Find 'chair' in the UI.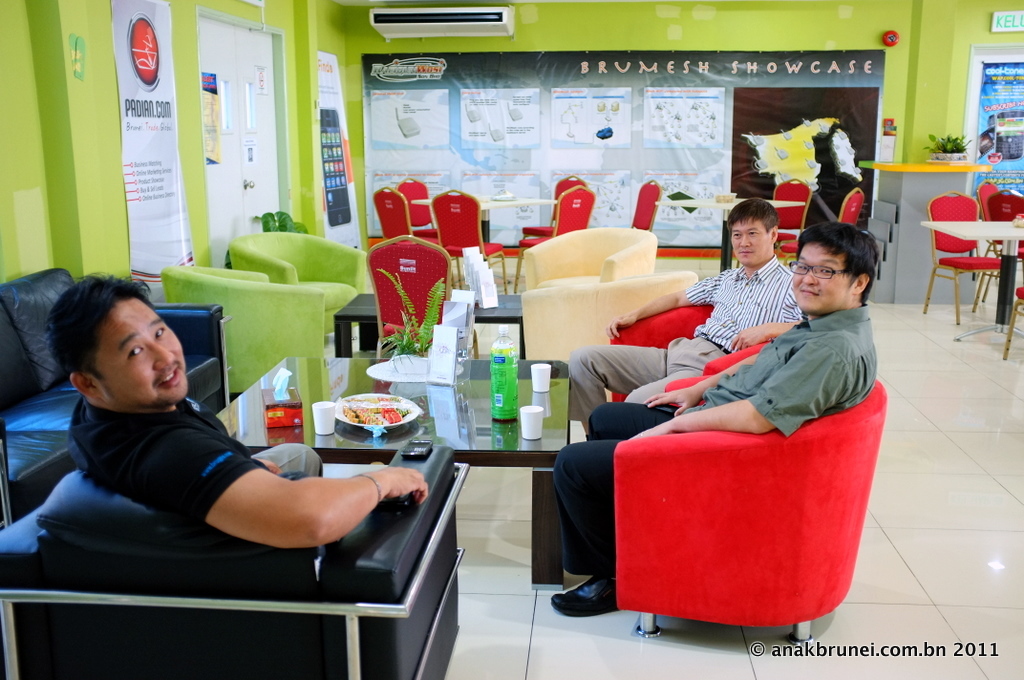
UI element at [left=980, top=187, right=1023, bottom=298].
